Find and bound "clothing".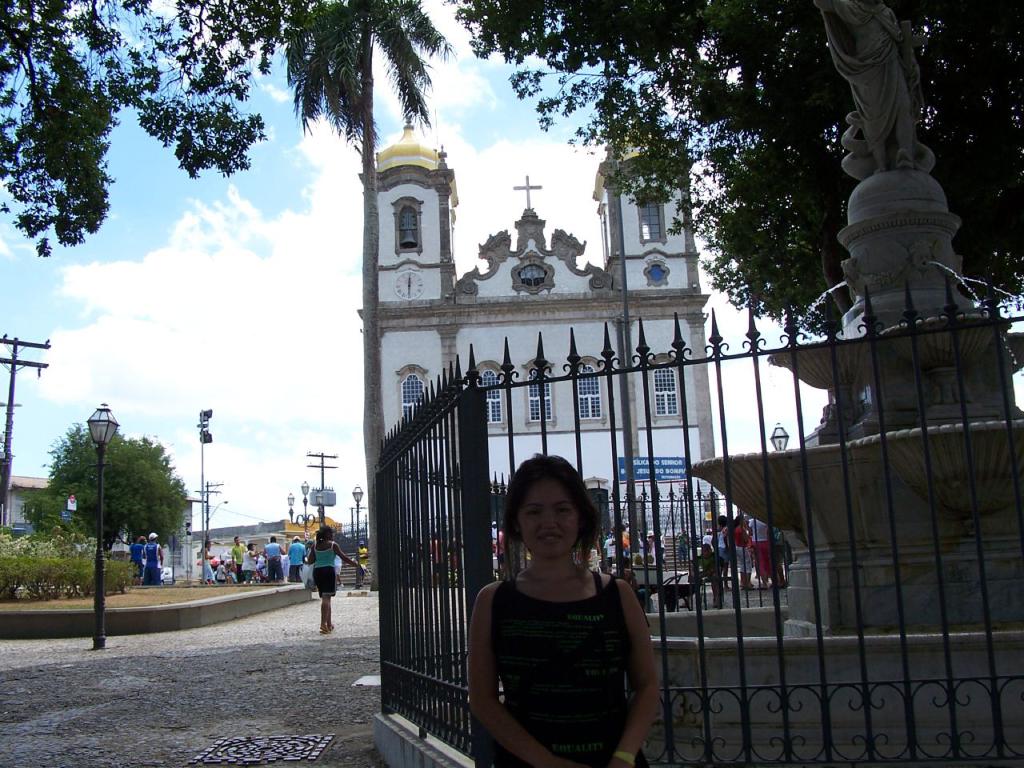
Bound: 314:542:334:596.
